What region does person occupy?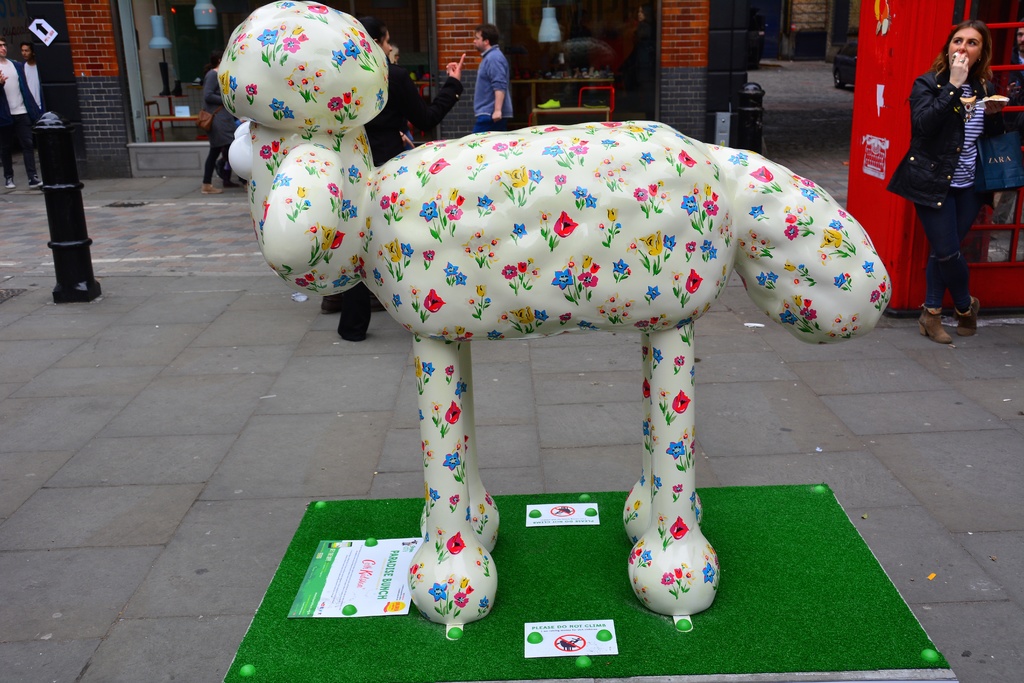
select_region(0, 37, 42, 190).
